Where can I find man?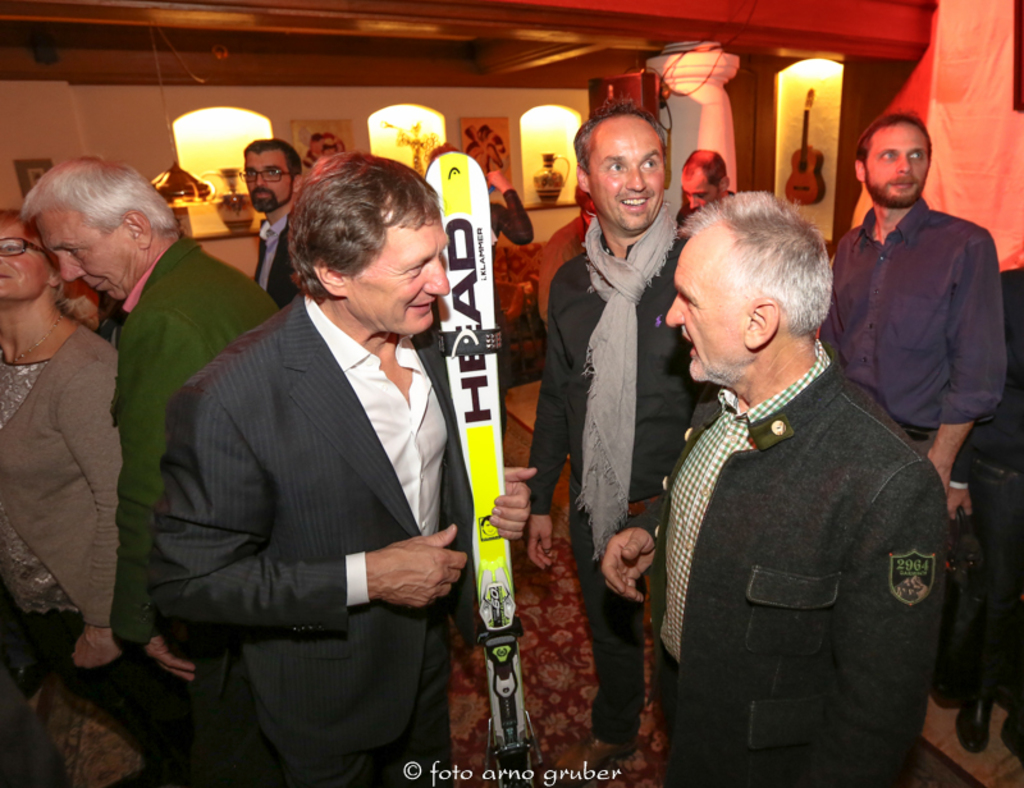
You can find it at bbox=[532, 97, 694, 787].
